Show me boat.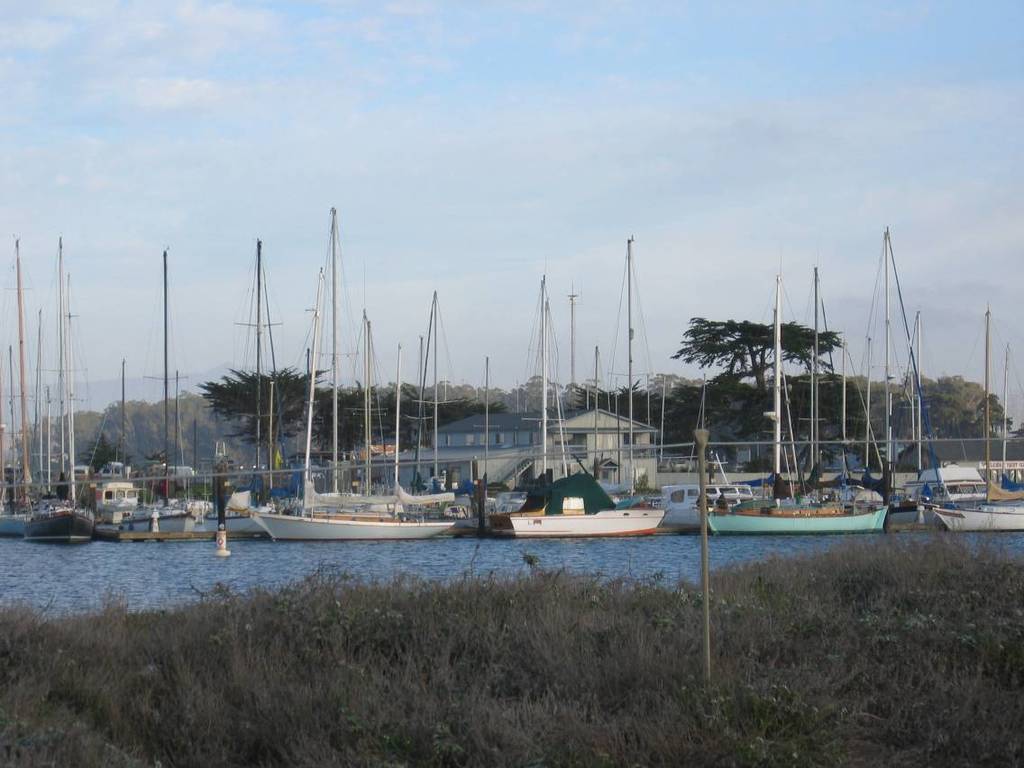
boat is here: (111, 239, 214, 531).
